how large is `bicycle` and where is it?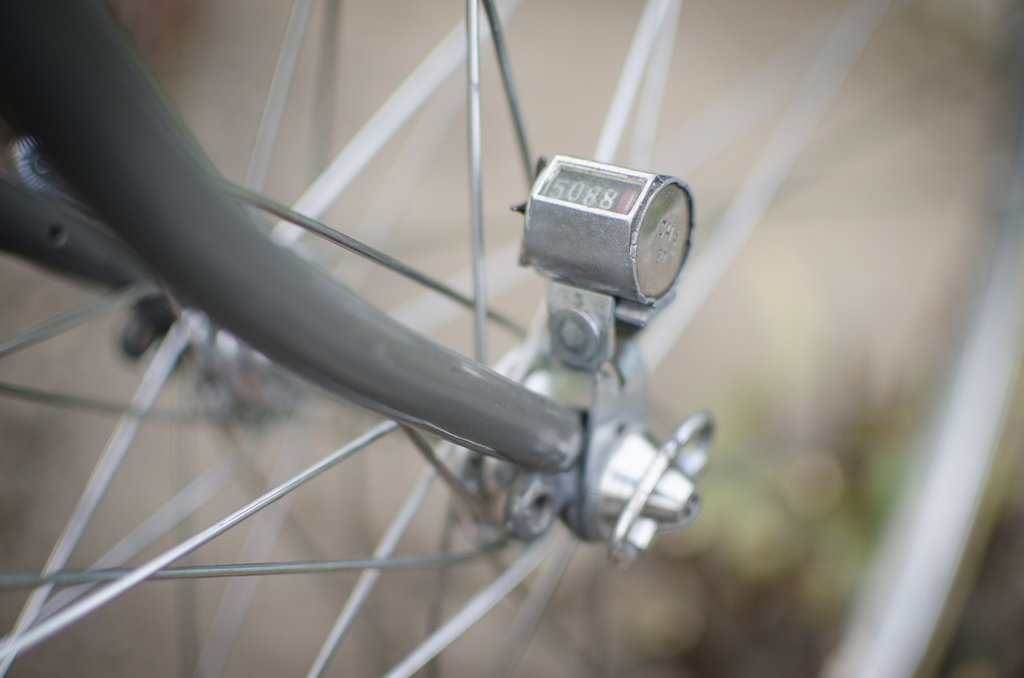
Bounding box: 0:0:1023:677.
